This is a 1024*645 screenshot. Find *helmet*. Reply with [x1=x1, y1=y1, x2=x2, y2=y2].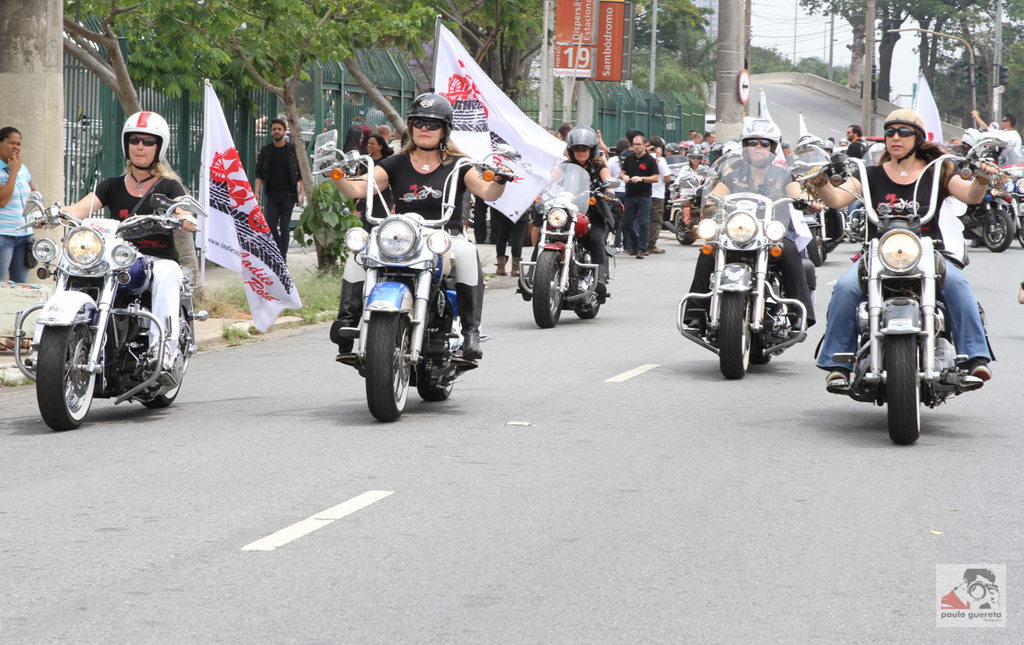
[x1=564, y1=125, x2=597, y2=166].
